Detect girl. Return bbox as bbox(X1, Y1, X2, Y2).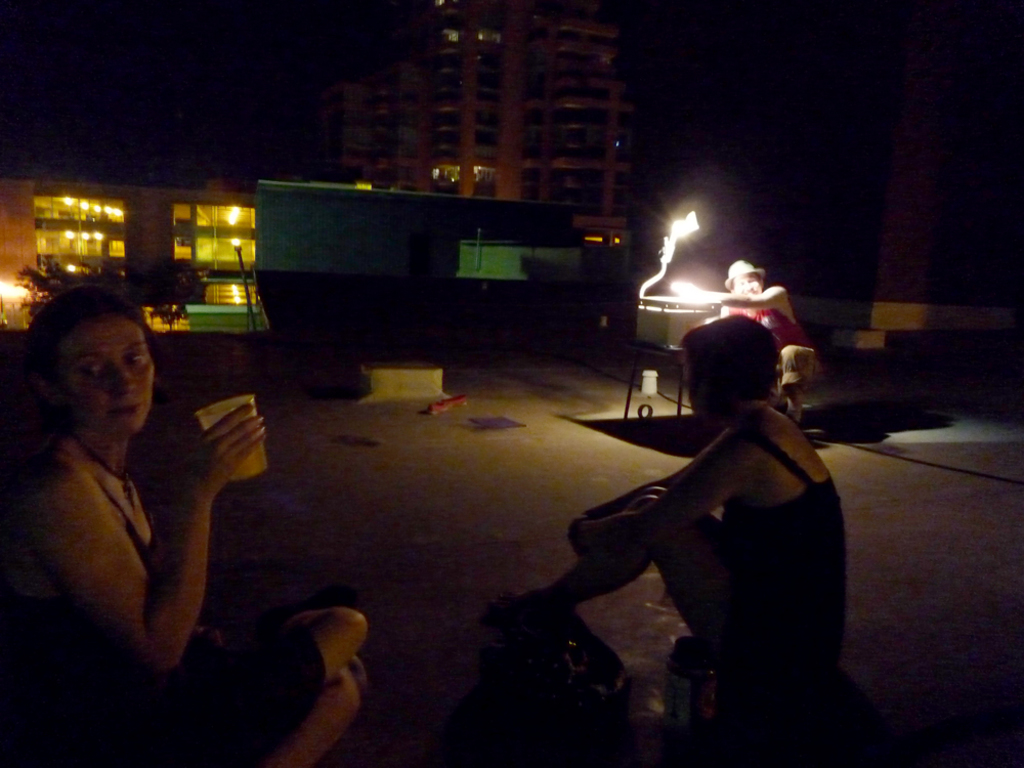
bbox(3, 278, 370, 767).
